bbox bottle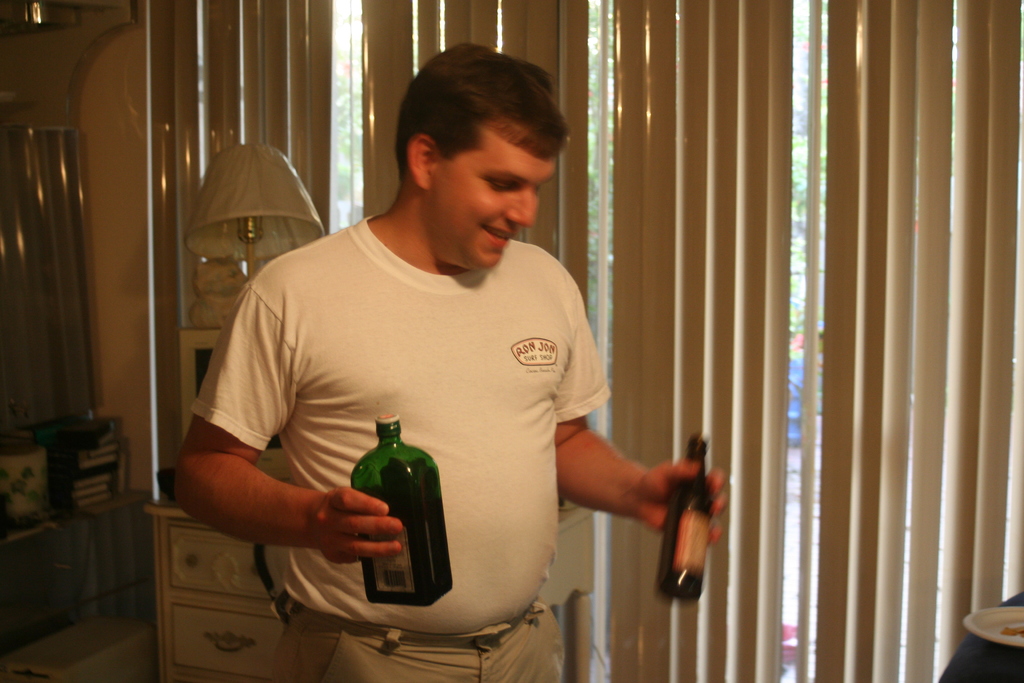
box(337, 423, 459, 614)
